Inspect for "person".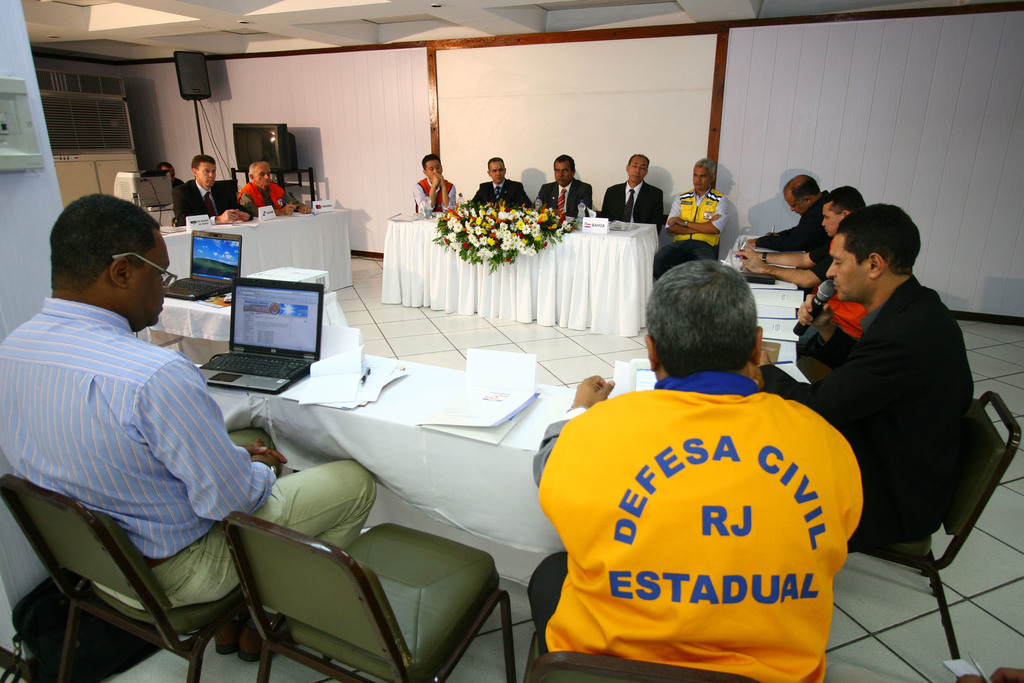
Inspection: (0,194,380,664).
